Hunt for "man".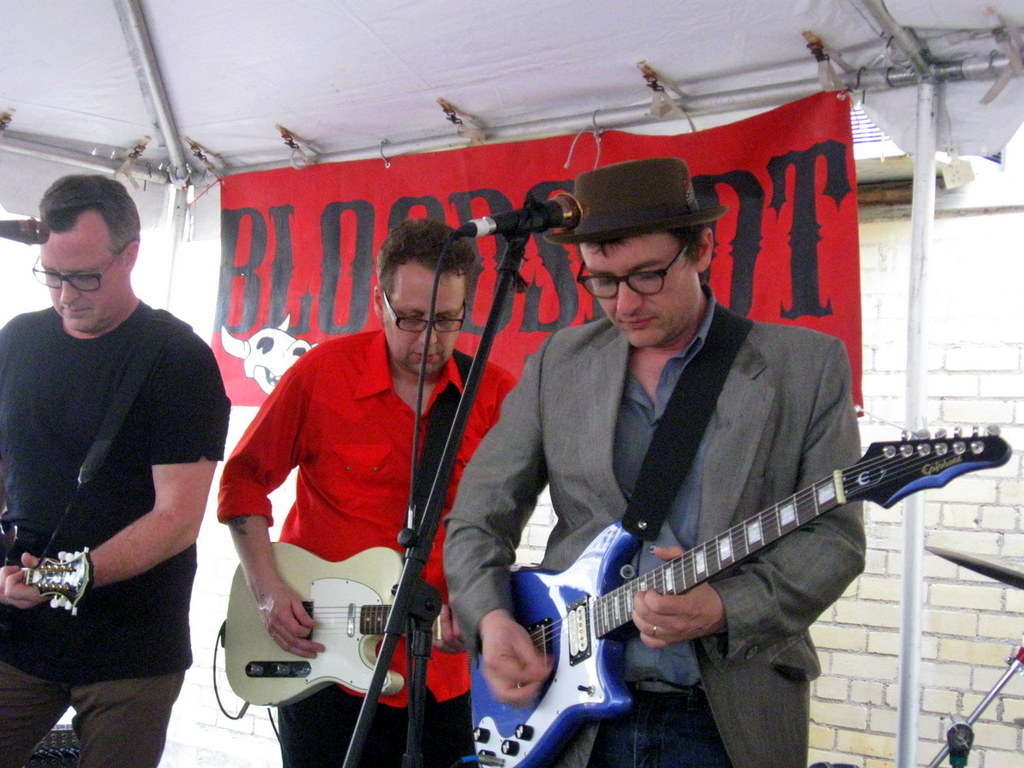
Hunted down at 216:222:537:767.
